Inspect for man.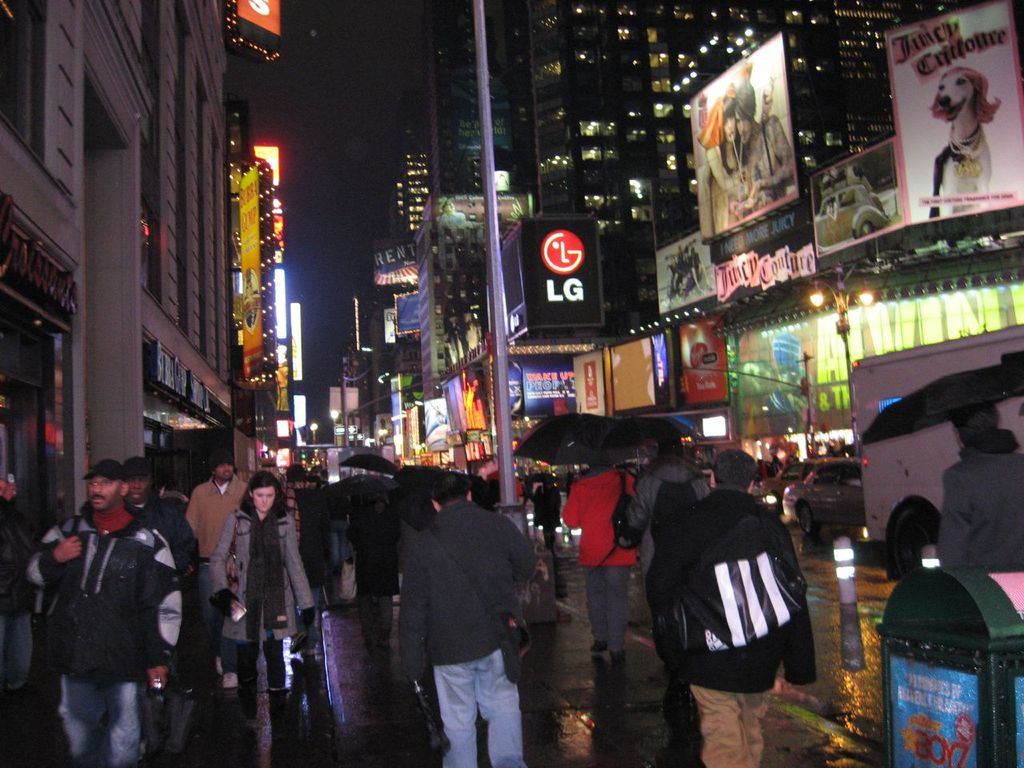
Inspection: [648,450,814,767].
